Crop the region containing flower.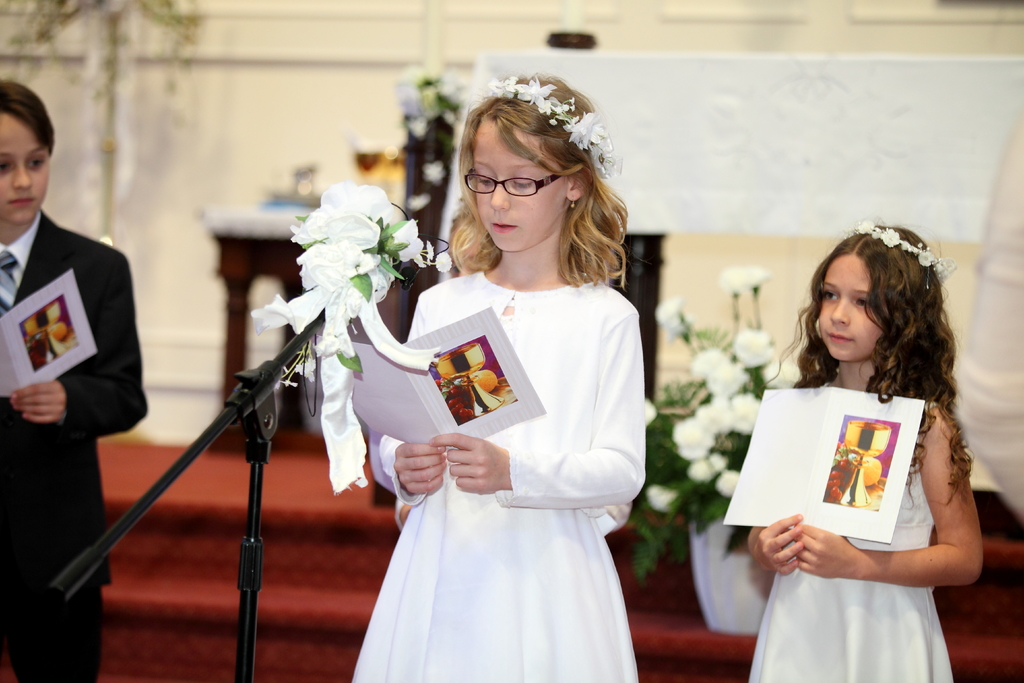
Crop region: [x1=737, y1=329, x2=773, y2=366].
